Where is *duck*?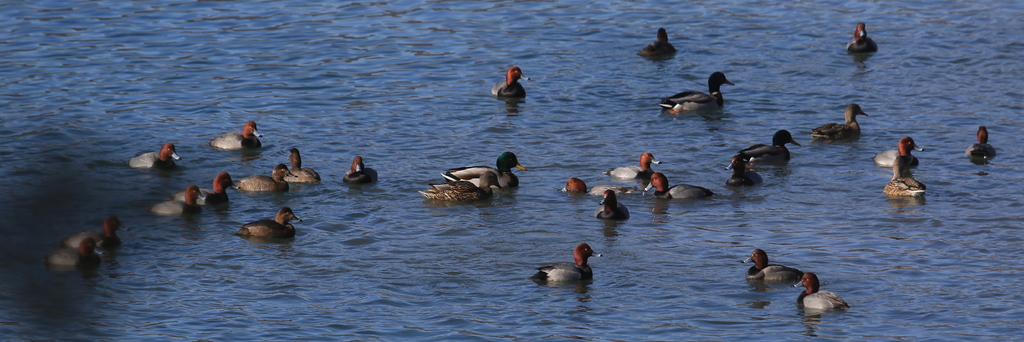
(left=964, top=127, right=1000, bottom=168).
